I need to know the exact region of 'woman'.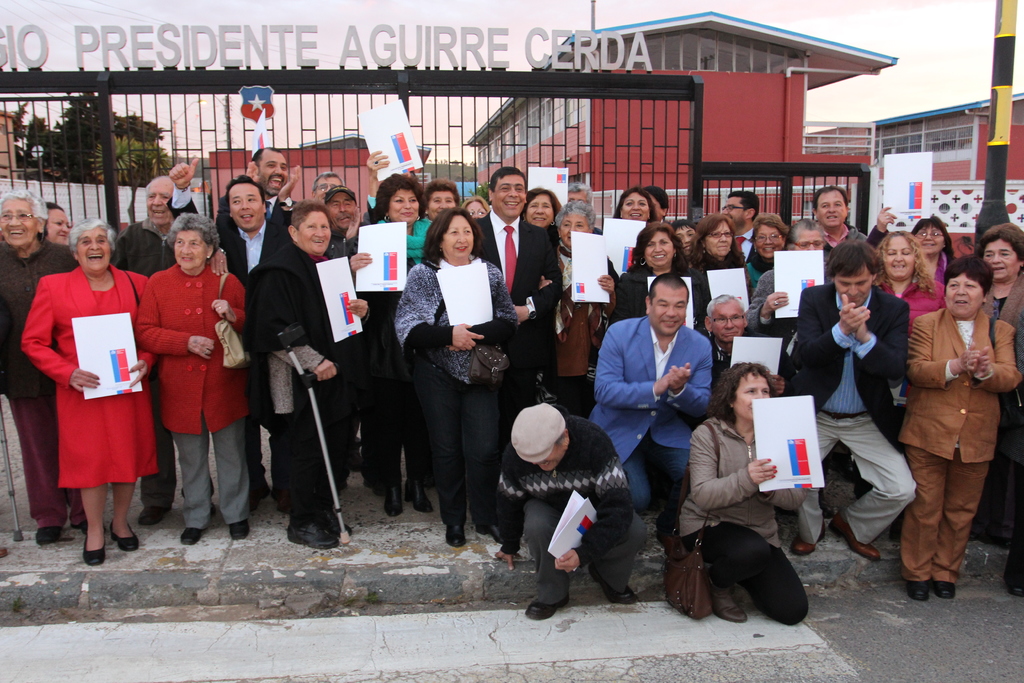
Region: x1=903, y1=258, x2=1021, y2=598.
